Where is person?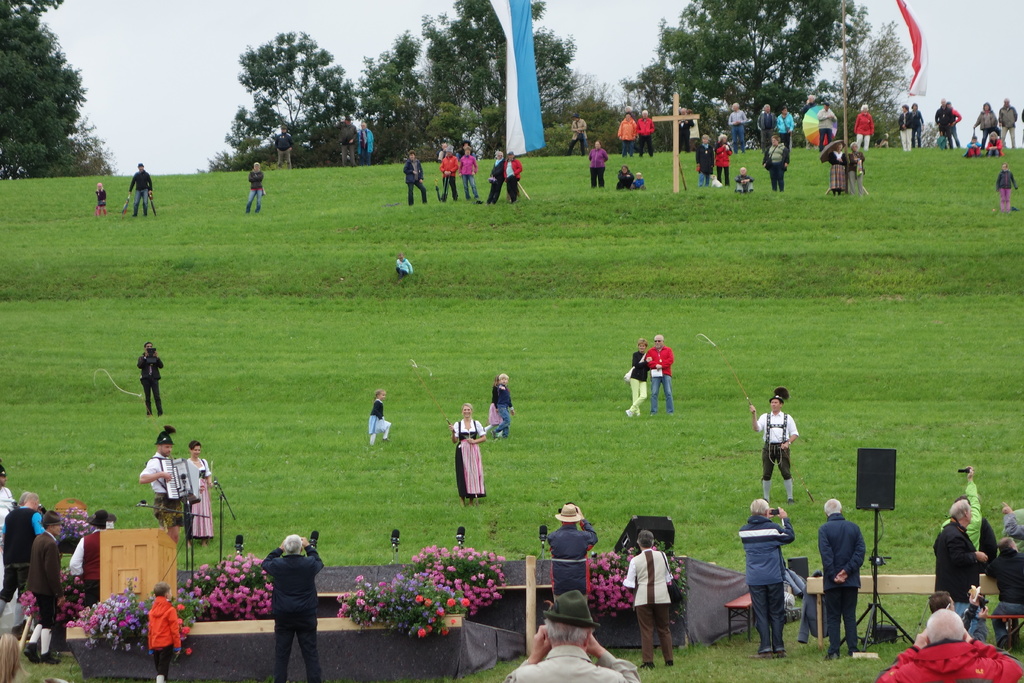
93, 181, 108, 220.
